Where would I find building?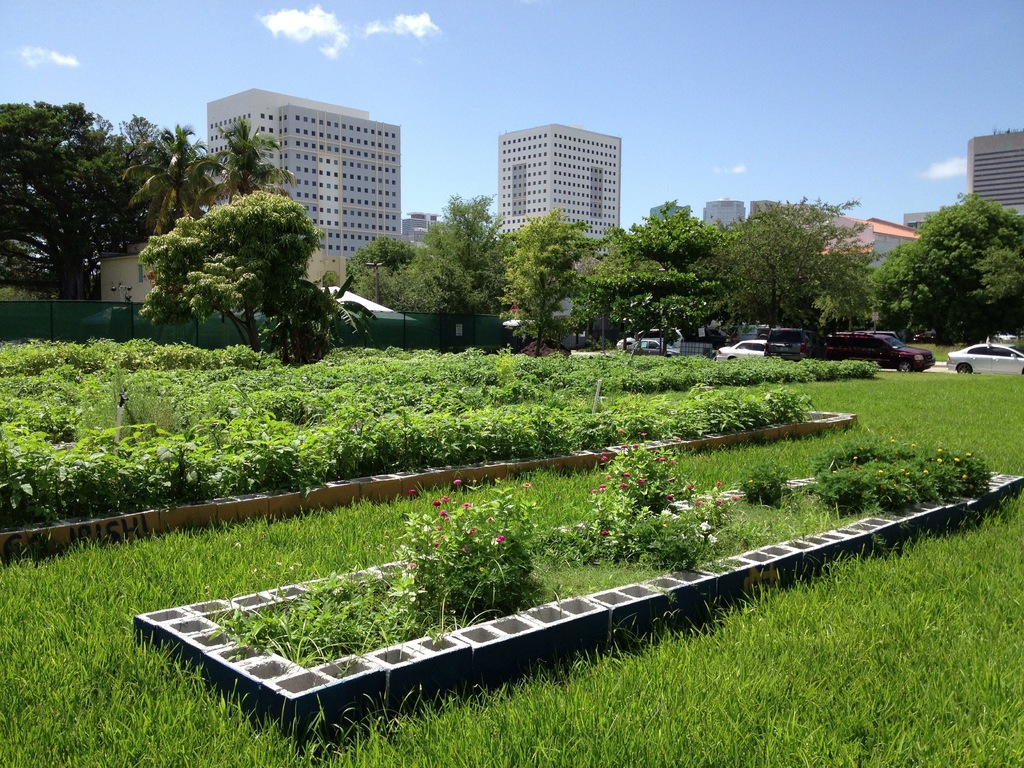
At 497:124:626:271.
